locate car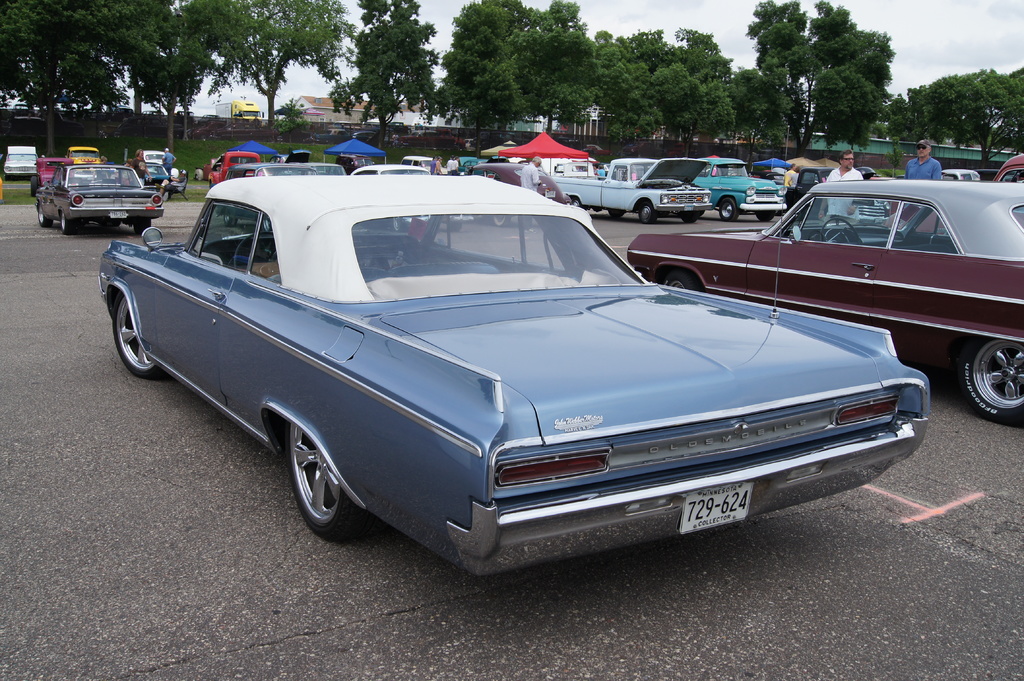
locate(627, 182, 1023, 421)
